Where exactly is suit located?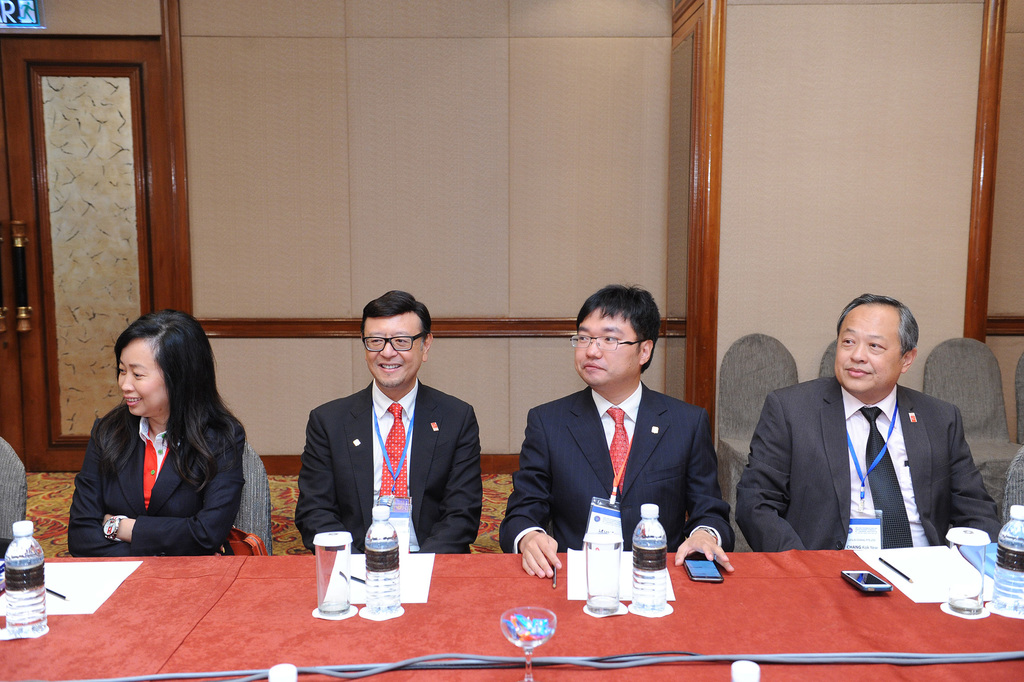
Its bounding box is 294,378,483,555.
